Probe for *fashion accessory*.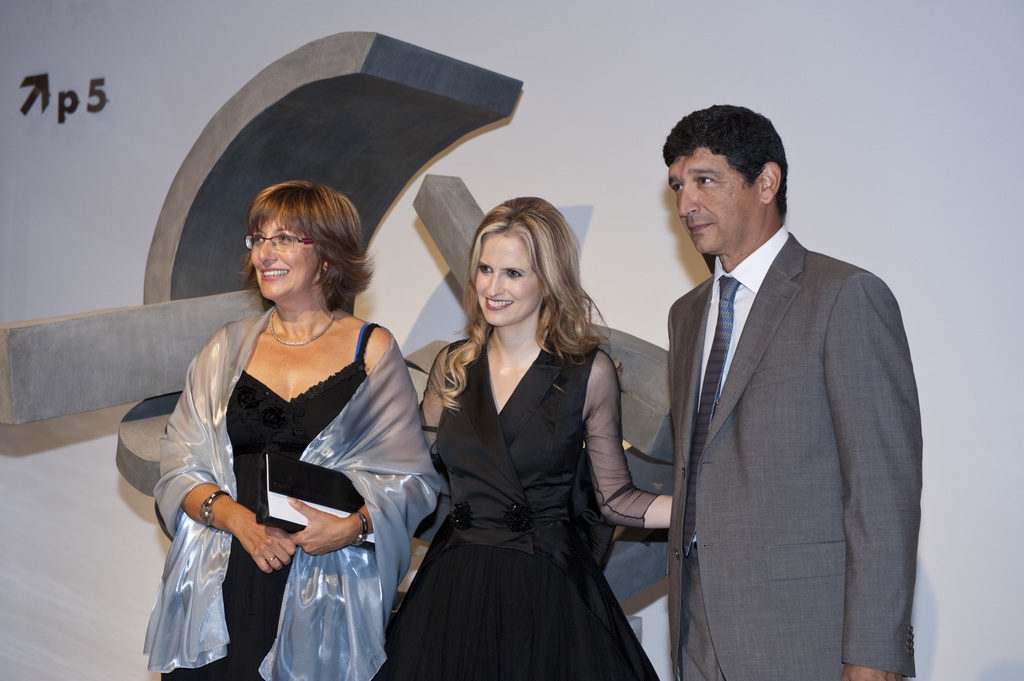
Probe result: box=[255, 448, 374, 549].
